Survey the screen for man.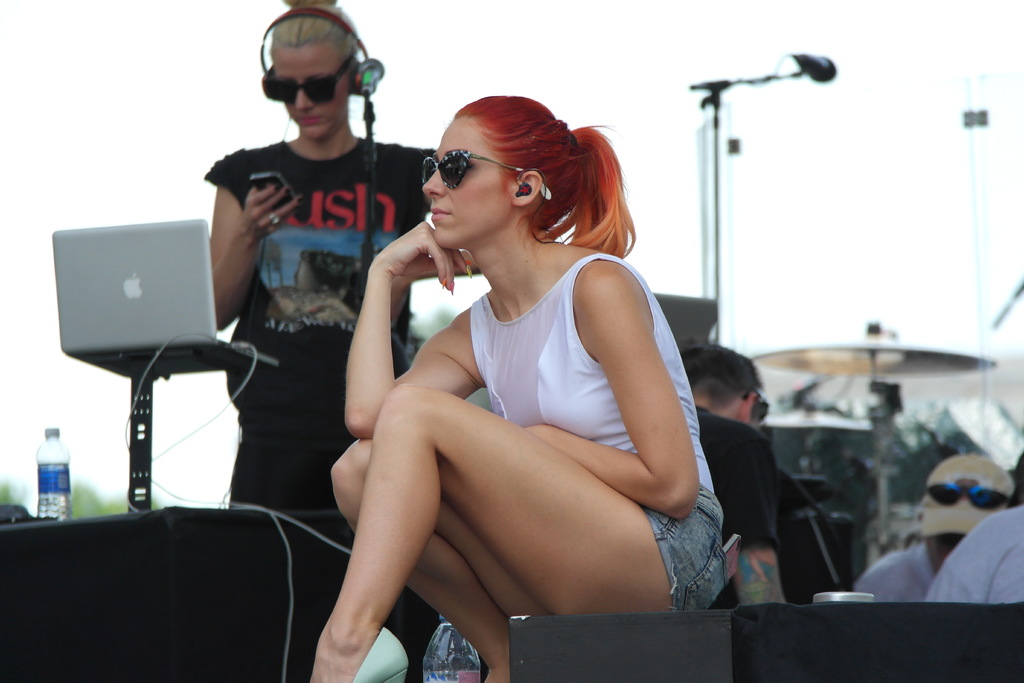
Survey found: 680 342 792 605.
